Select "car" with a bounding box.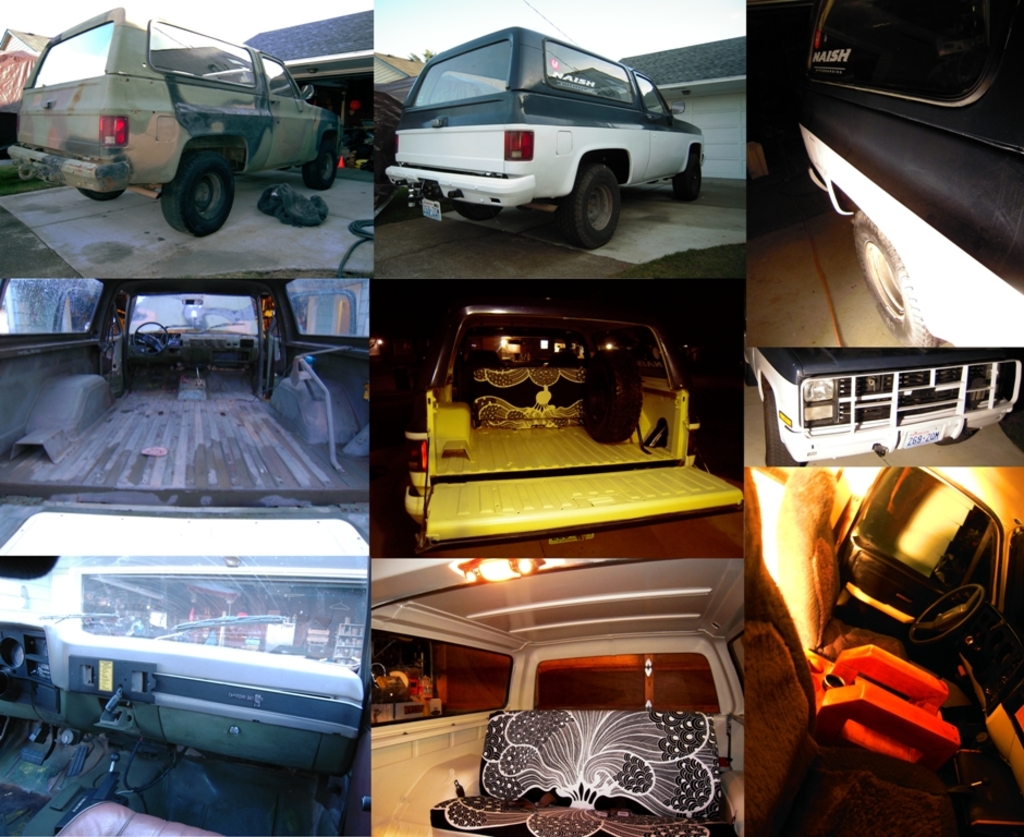
{"left": 795, "top": 0, "right": 1023, "bottom": 348}.
